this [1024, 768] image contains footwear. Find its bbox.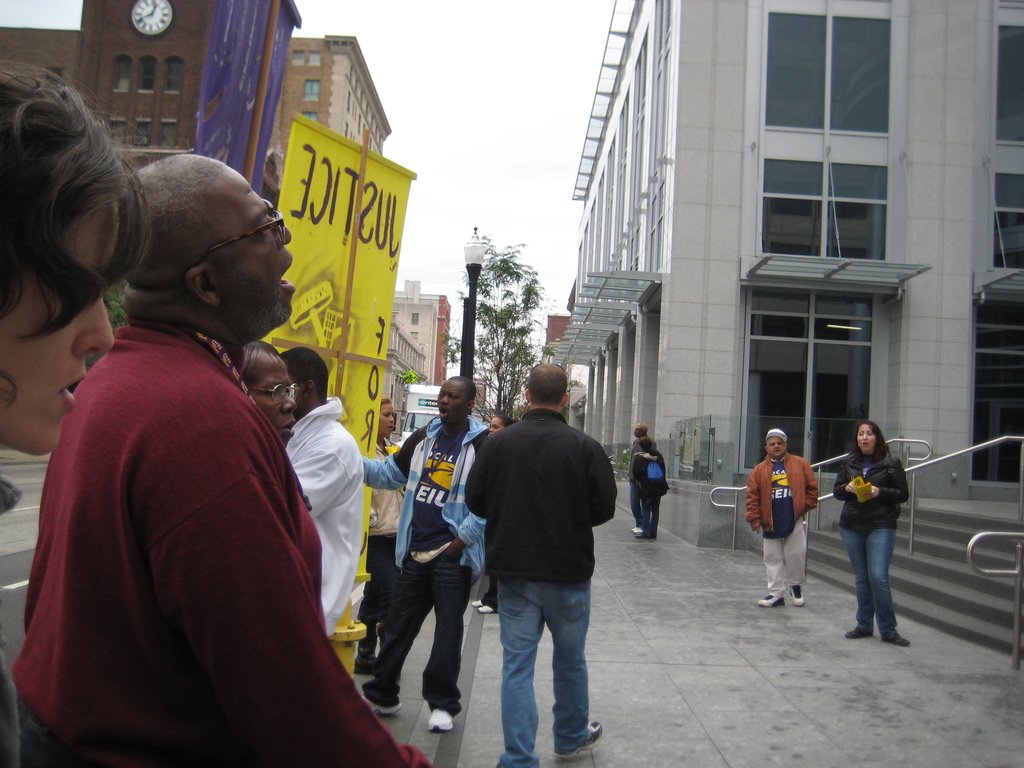
left=426, top=708, right=456, bottom=736.
